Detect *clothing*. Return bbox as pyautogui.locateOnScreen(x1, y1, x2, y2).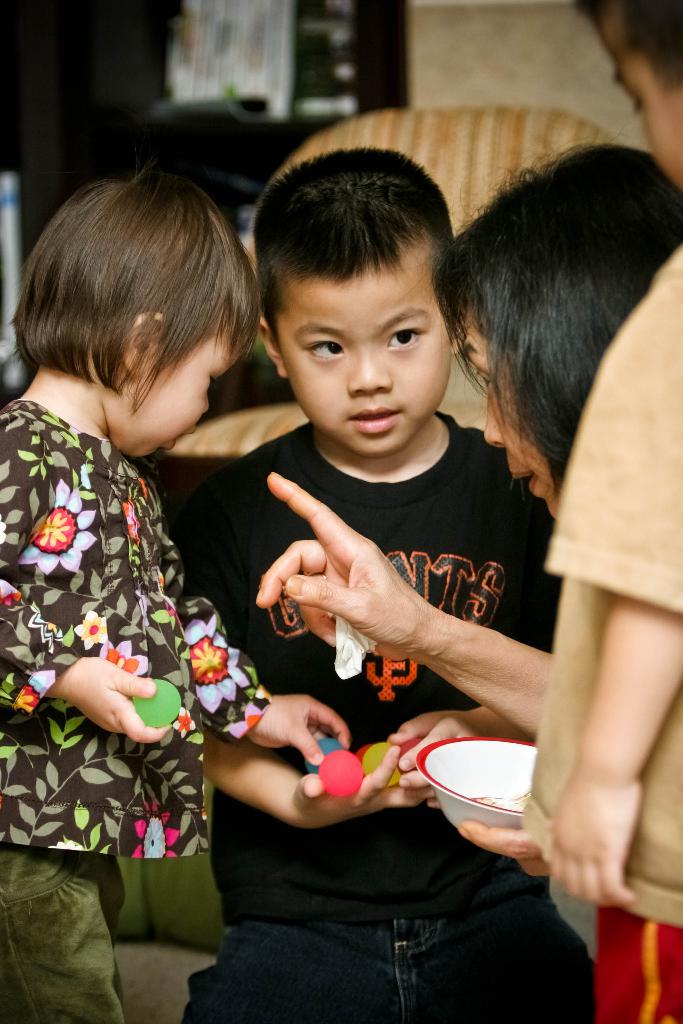
pyautogui.locateOnScreen(548, 246, 682, 1023).
